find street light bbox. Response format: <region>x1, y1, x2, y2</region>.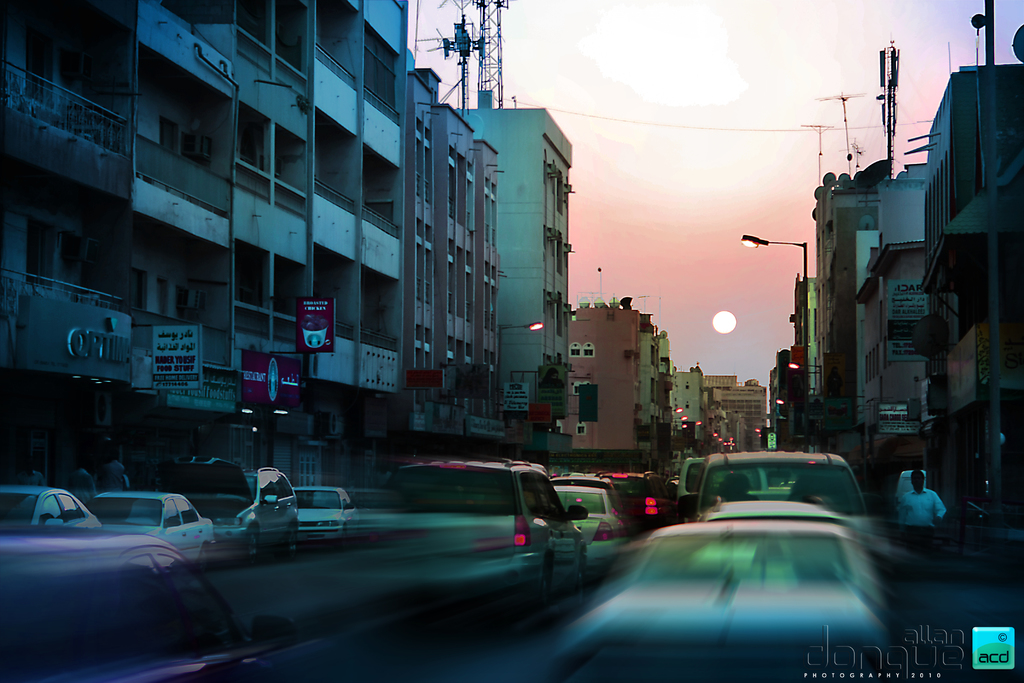
<region>681, 420, 701, 429</region>.
